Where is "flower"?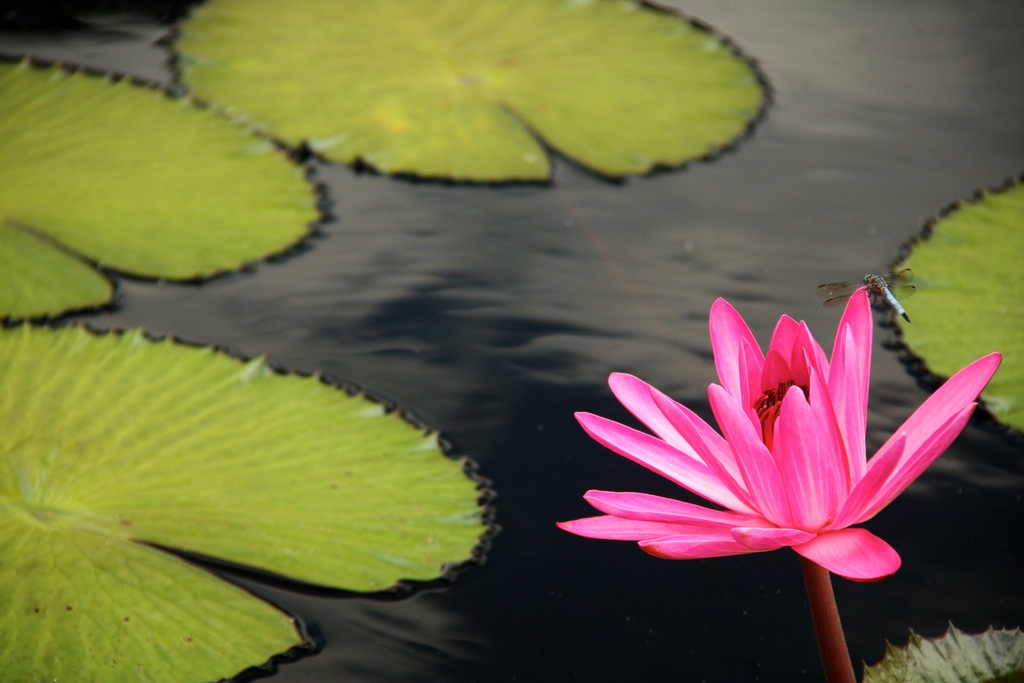
pyautogui.locateOnScreen(559, 280, 1003, 611).
